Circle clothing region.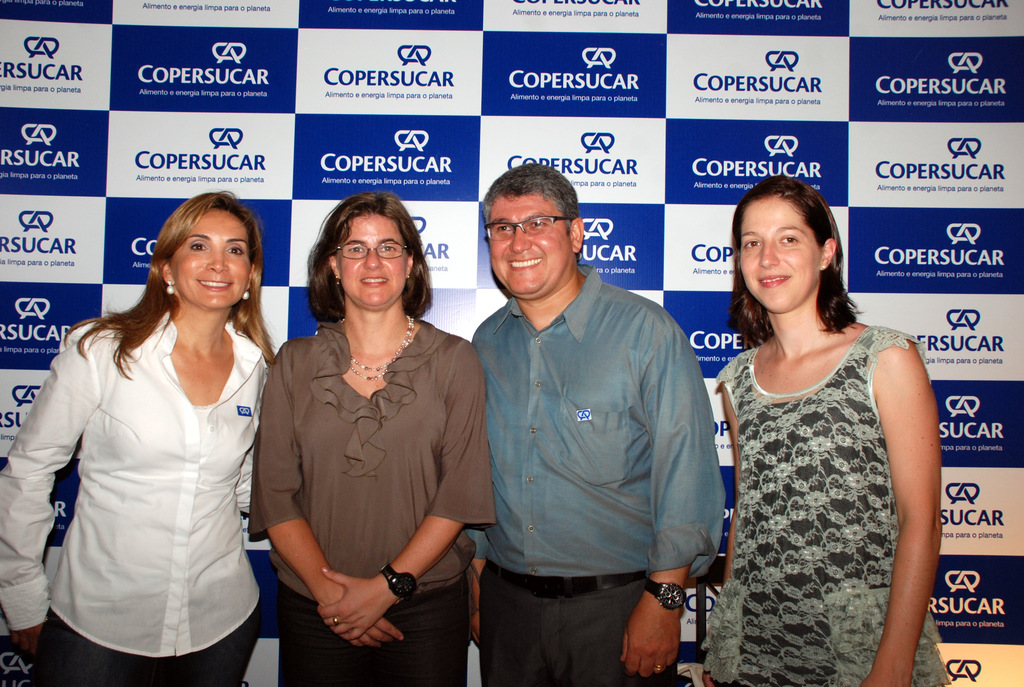
Region: bbox=(714, 284, 942, 661).
